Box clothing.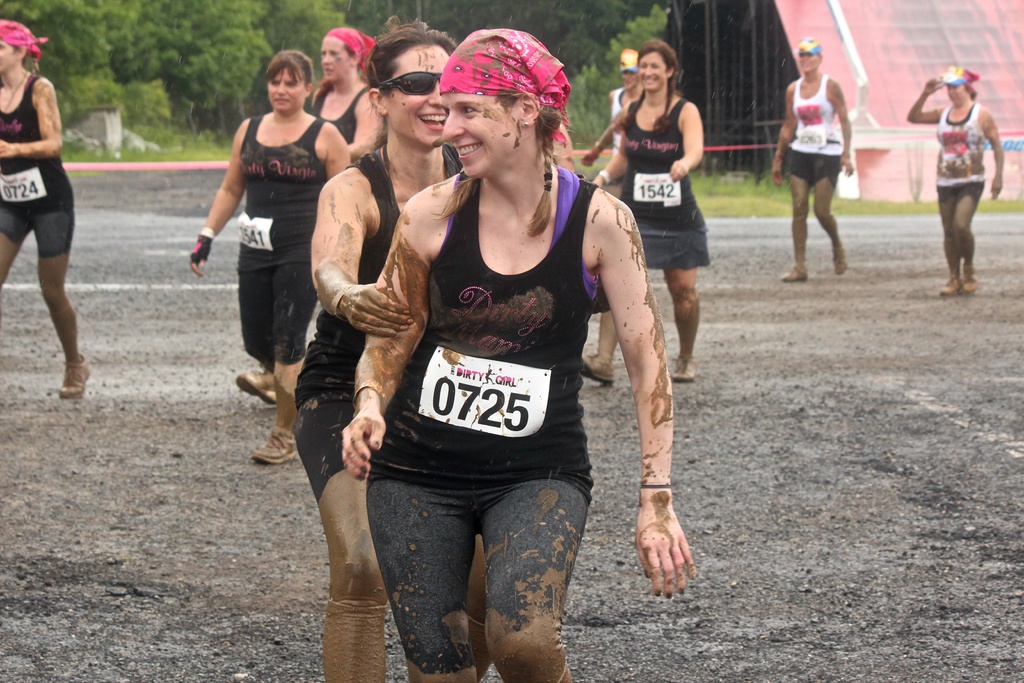
bbox=(316, 83, 371, 142).
